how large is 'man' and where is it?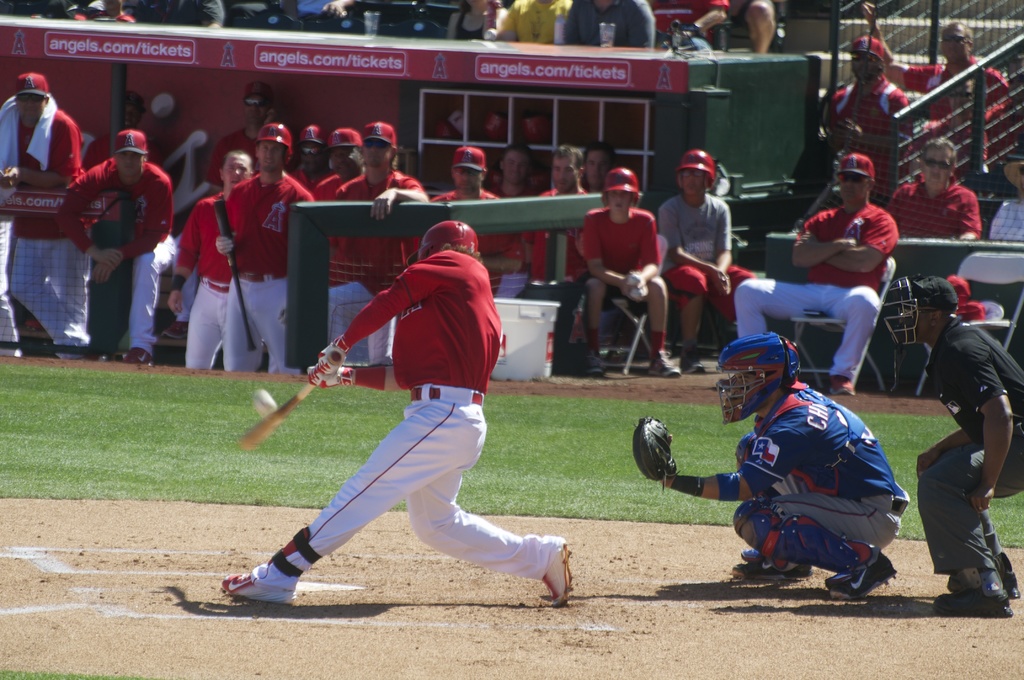
Bounding box: left=820, top=35, right=910, bottom=166.
